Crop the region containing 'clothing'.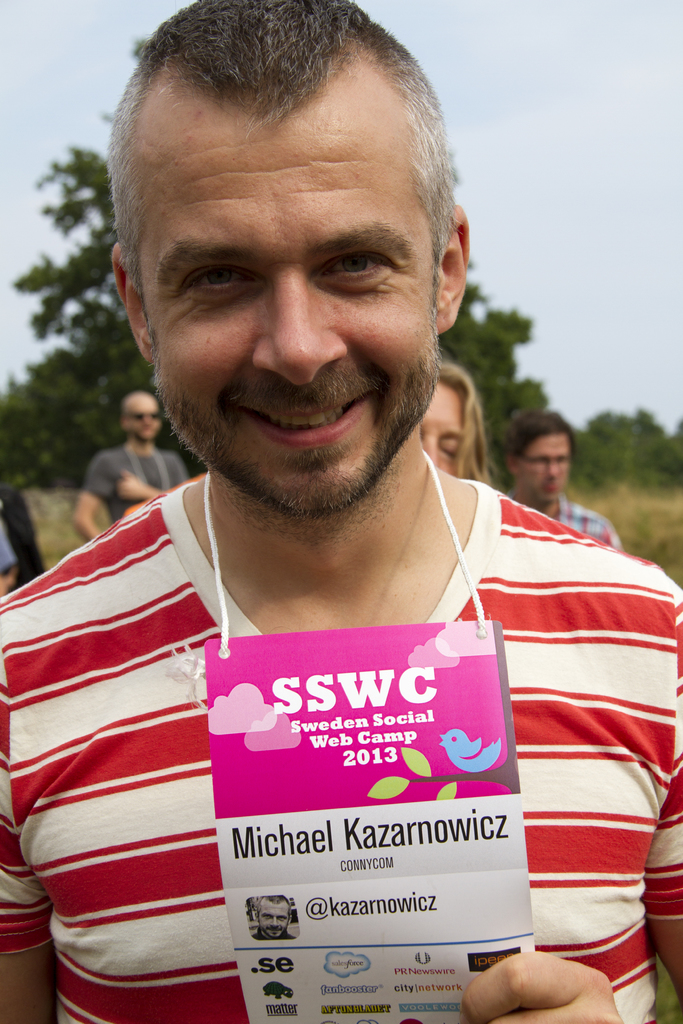
Crop region: (0, 472, 682, 1023).
